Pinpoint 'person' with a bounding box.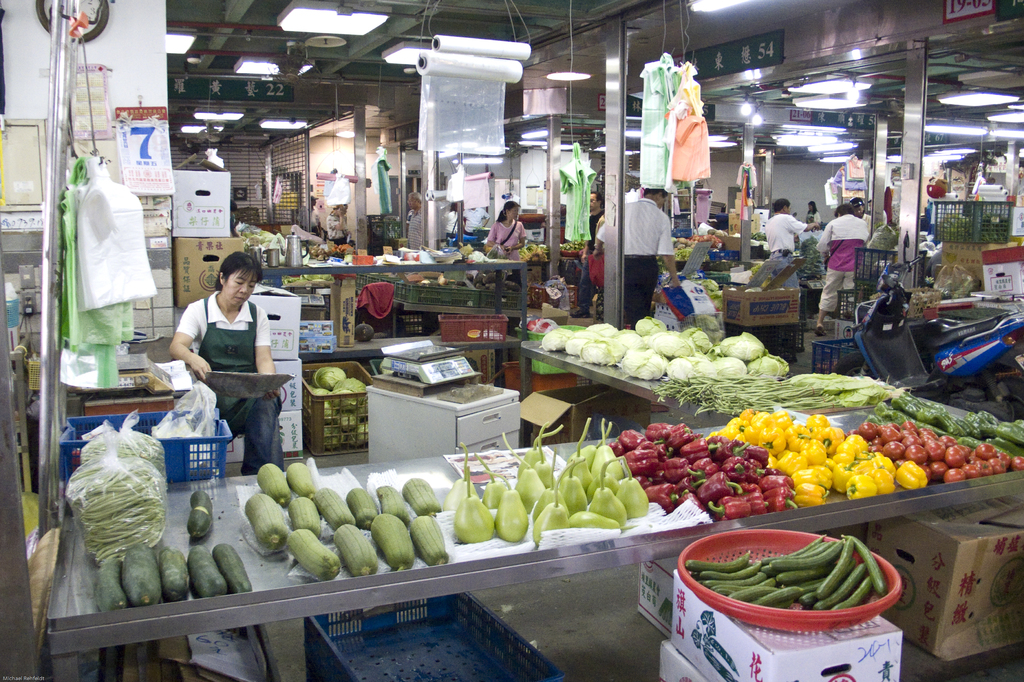
171 247 276 479.
